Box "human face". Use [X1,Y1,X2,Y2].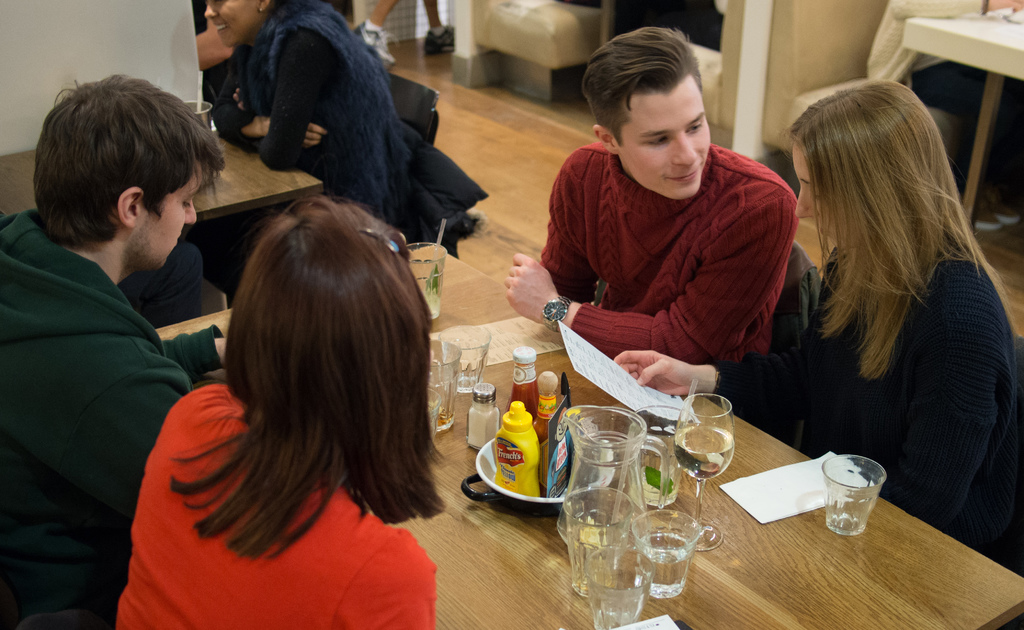
[792,145,863,245].
